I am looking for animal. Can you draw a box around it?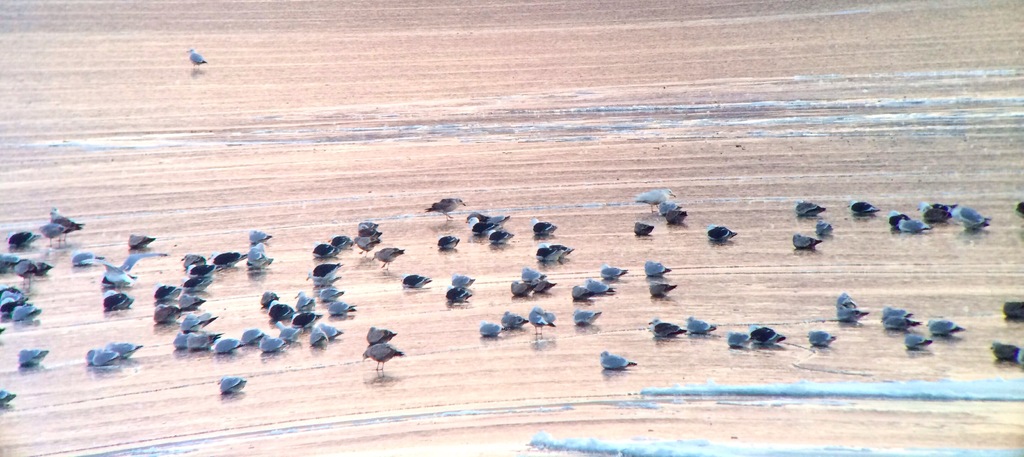
Sure, the bounding box is bbox=[879, 303, 909, 321].
